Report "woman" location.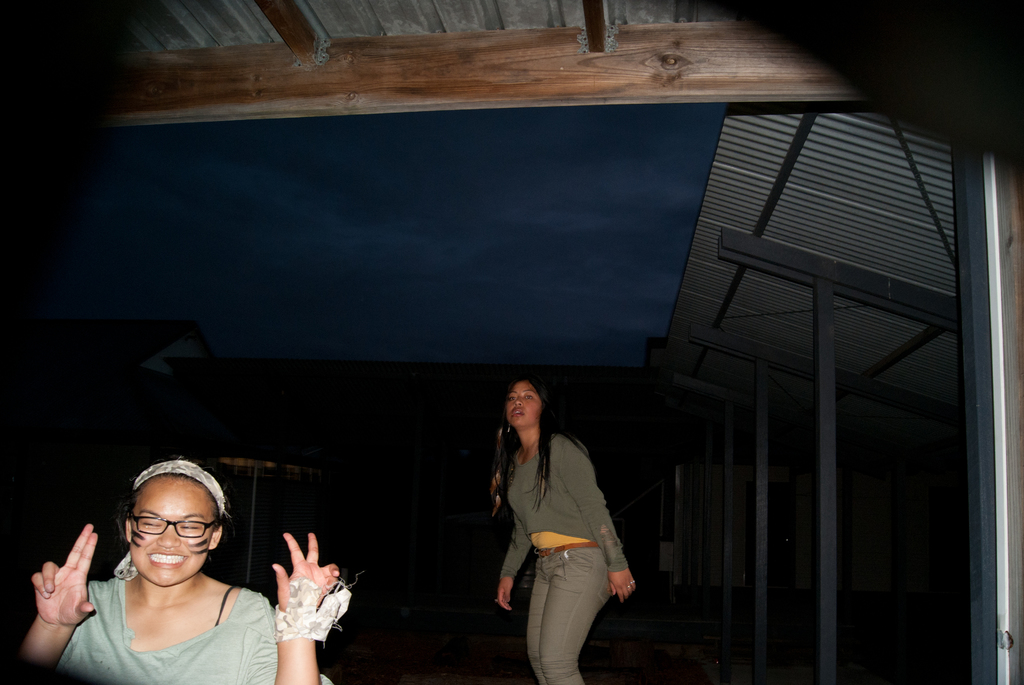
Report: locate(481, 375, 634, 681).
